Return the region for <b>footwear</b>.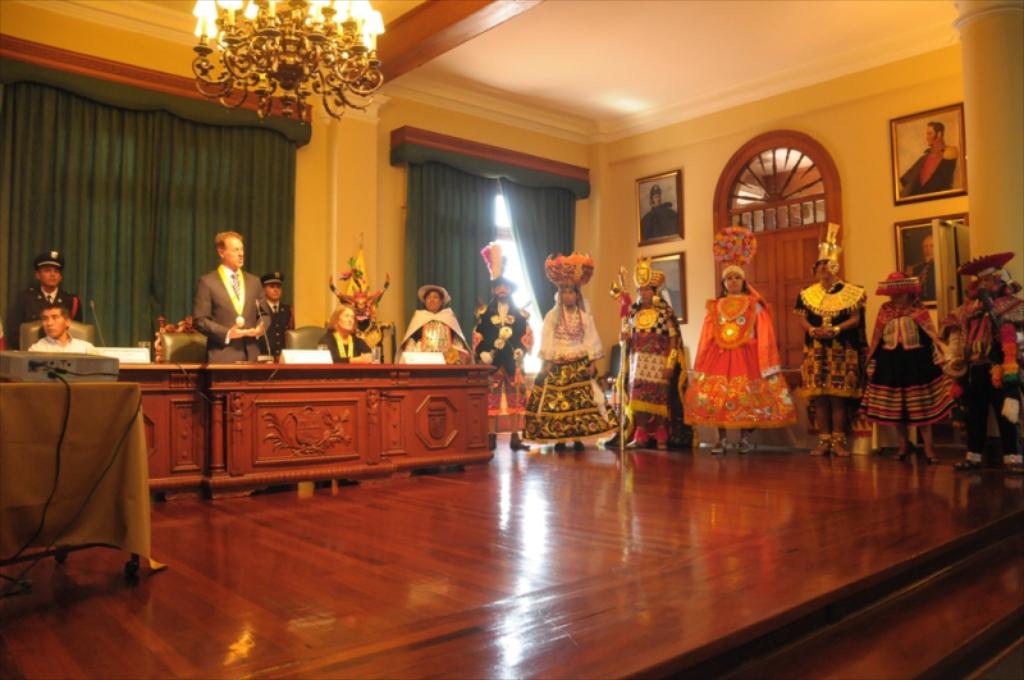
Rect(627, 424, 646, 447).
